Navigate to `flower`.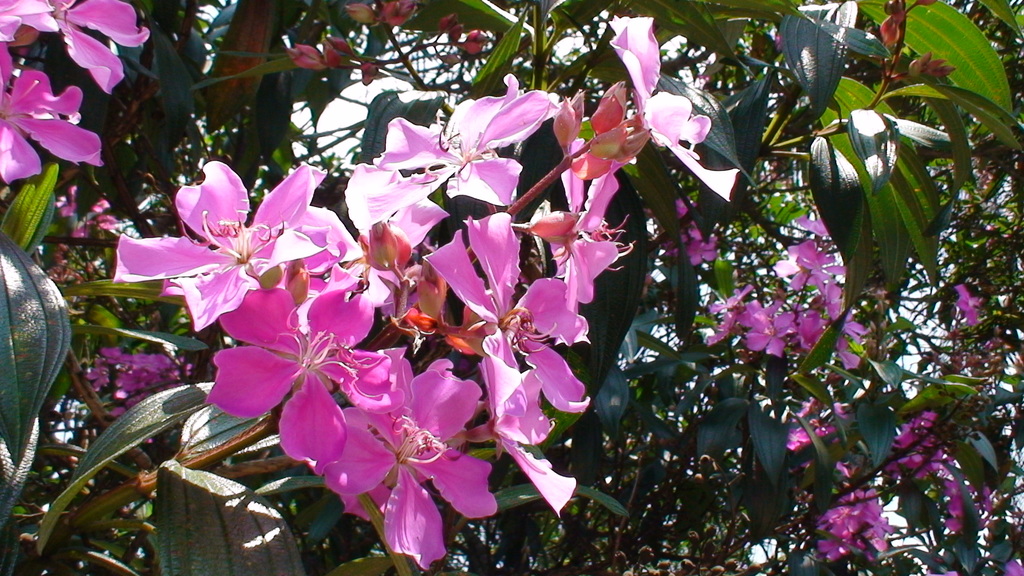
Navigation target: pyautogui.locateOnScreen(982, 547, 1023, 575).
